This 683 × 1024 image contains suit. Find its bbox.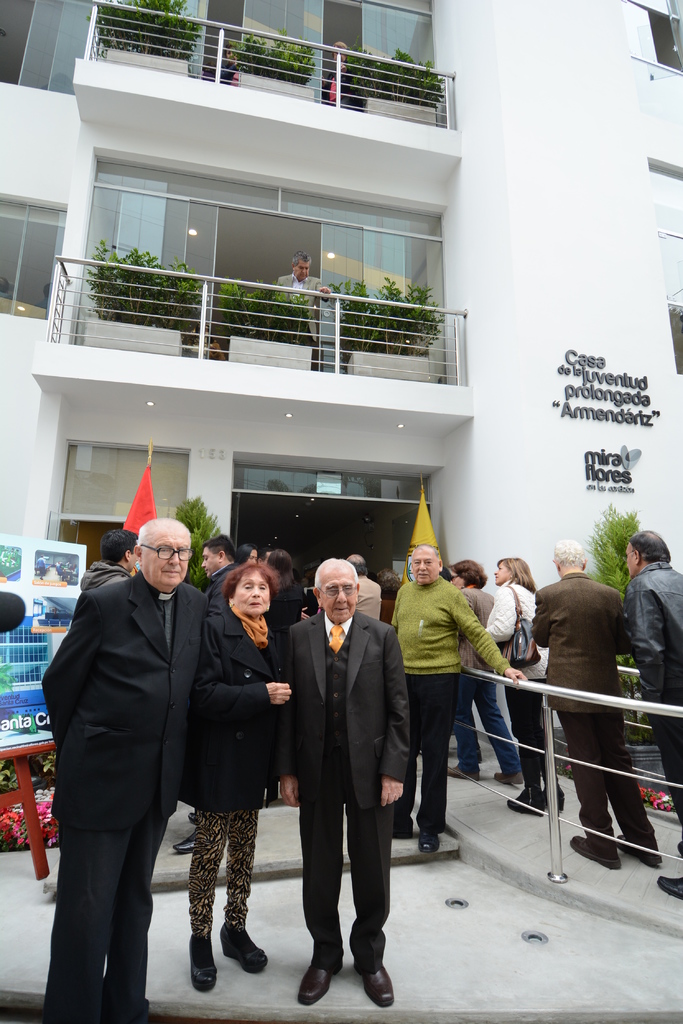
bbox=[526, 574, 635, 856].
